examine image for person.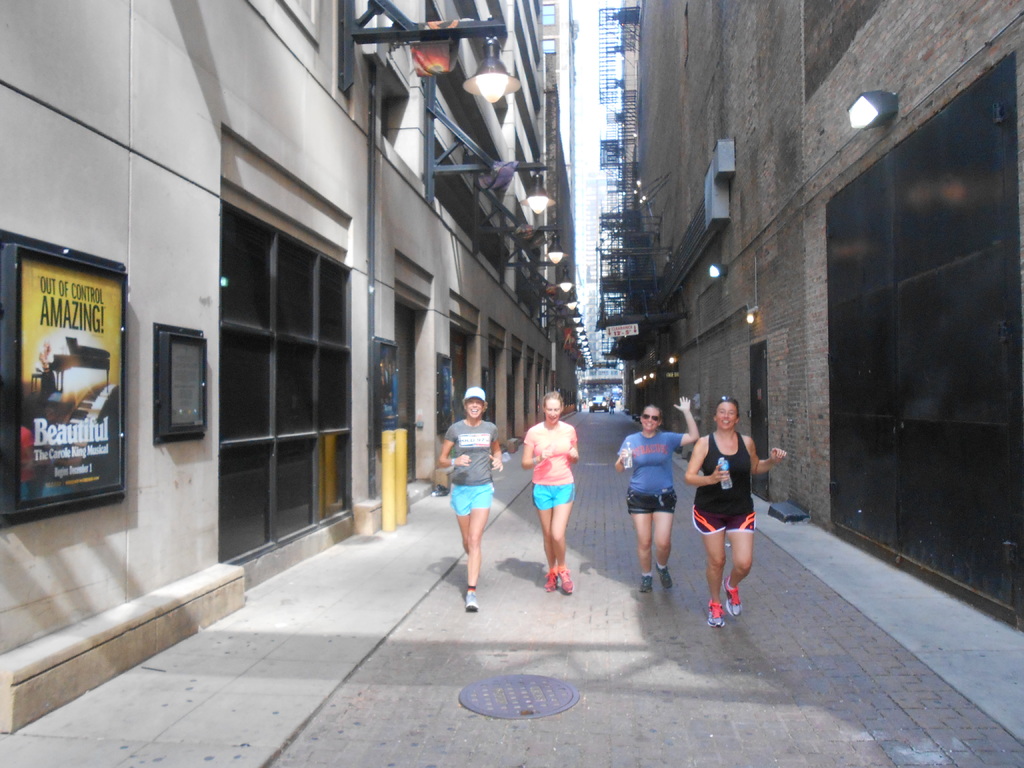
Examination result: <region>684, 388, 791, 631</region>.
